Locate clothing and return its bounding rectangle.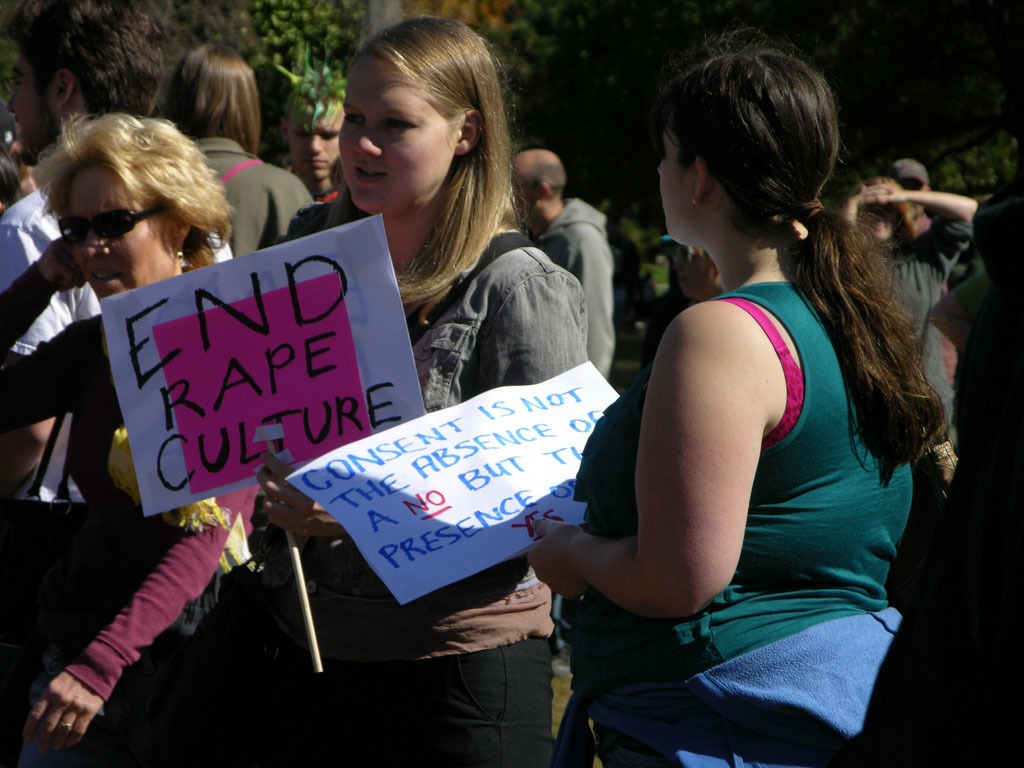
x1=0 y1=278 x2=260 y2=767.
